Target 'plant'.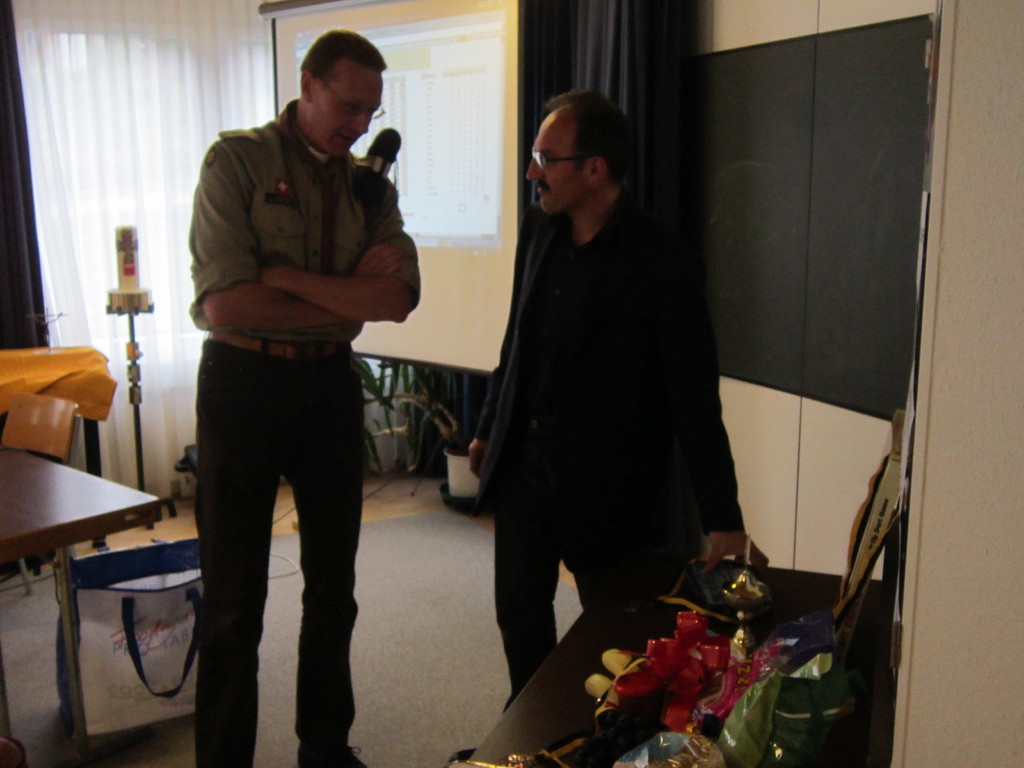
Target region: 583, 598, 780, 735.
